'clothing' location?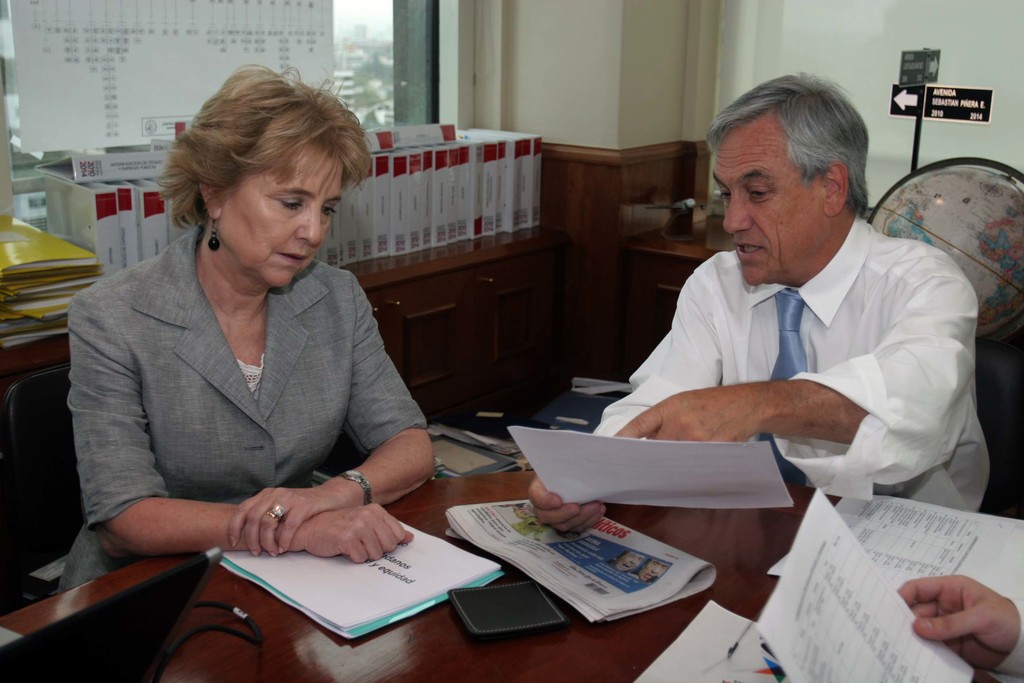
rect(961, 598, 1023, 682)
